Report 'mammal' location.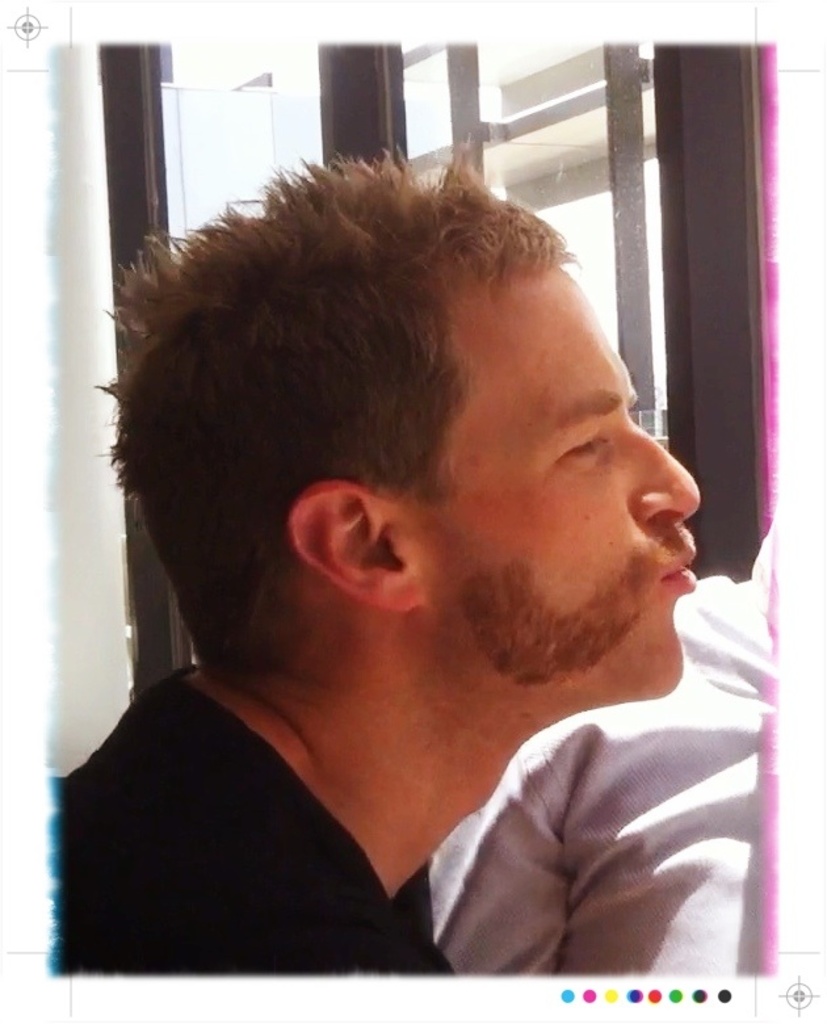
Report: {"x1": 5, "y1": 118, "x2": 782, "y2": 962}.
